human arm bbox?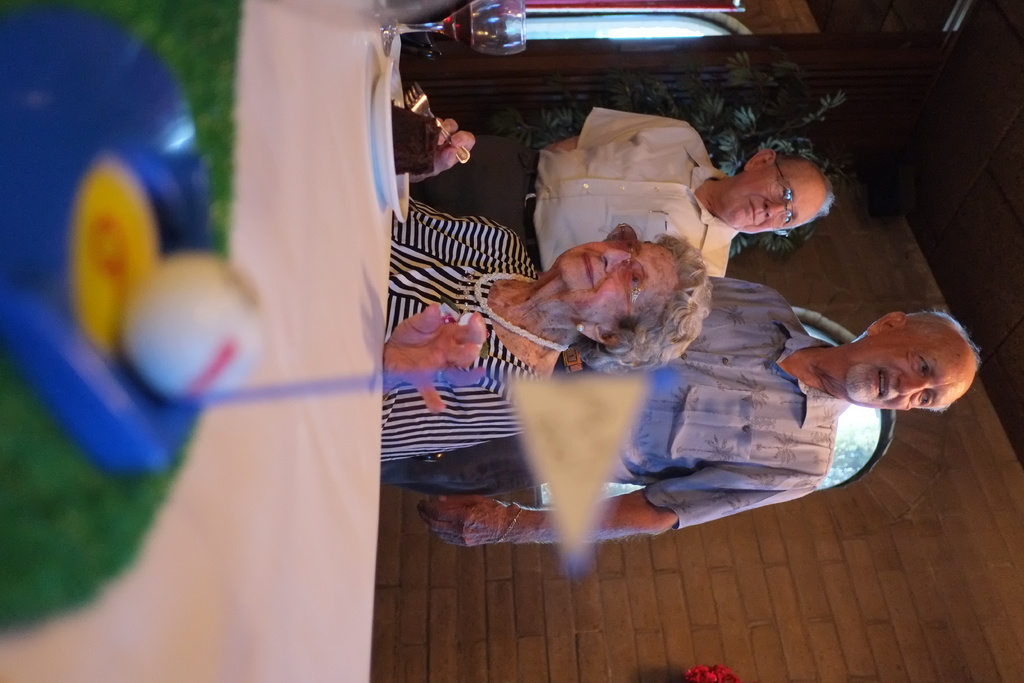
rect(373, 296, 548, 462)
